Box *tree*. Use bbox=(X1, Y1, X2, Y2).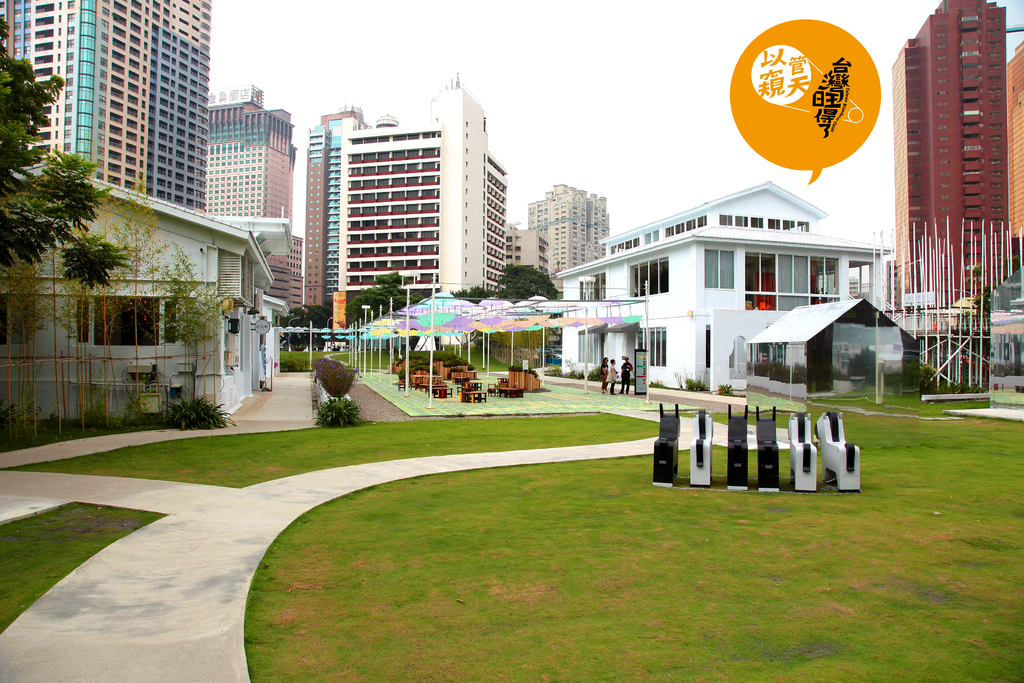
bbox=(280, 297, 335, 358).
